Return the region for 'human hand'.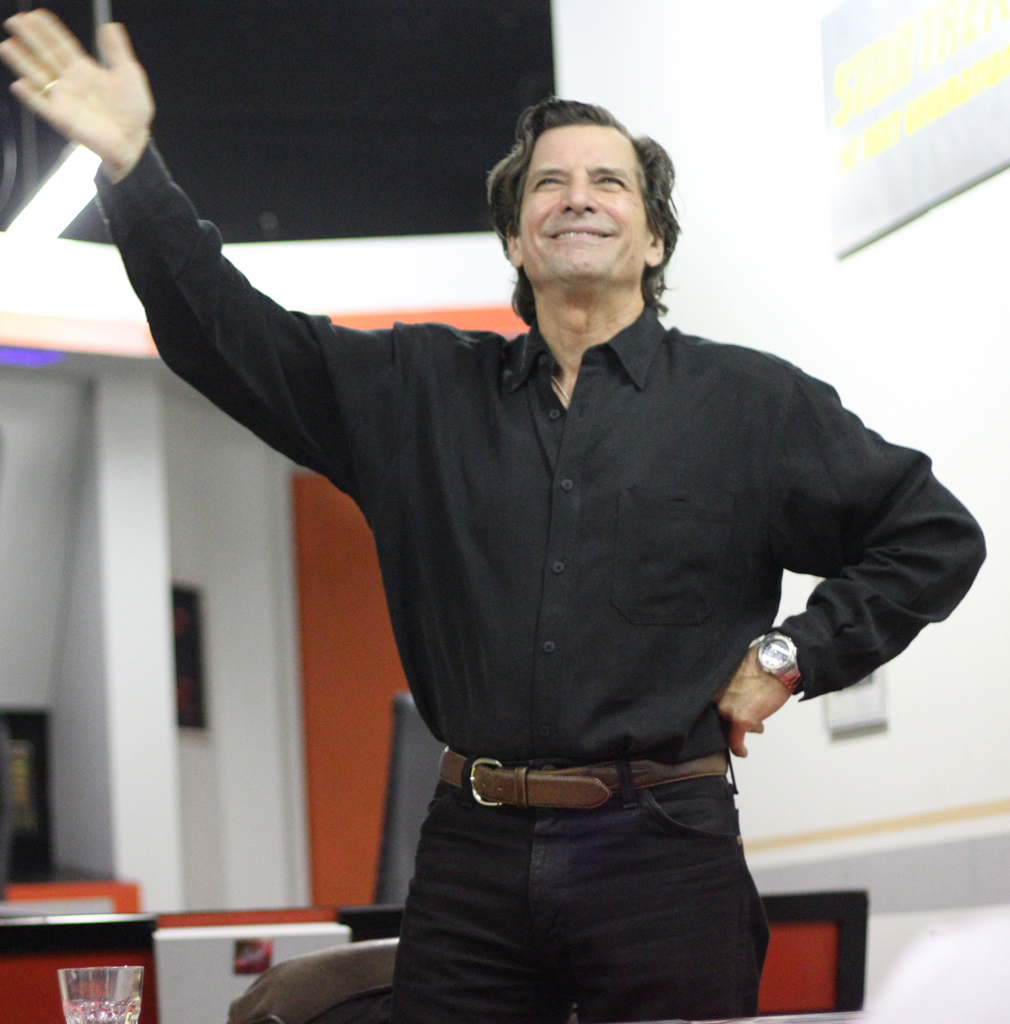
select_region(17, 0, 169, 158).
